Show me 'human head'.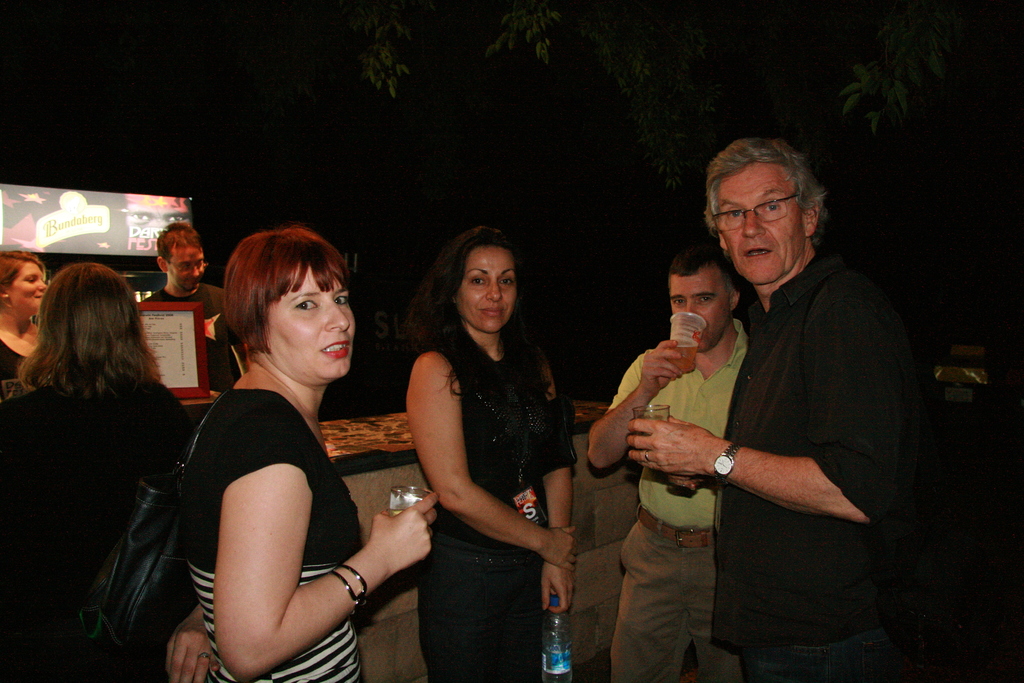
'human head' is here: 668, 248, 740, 353.
